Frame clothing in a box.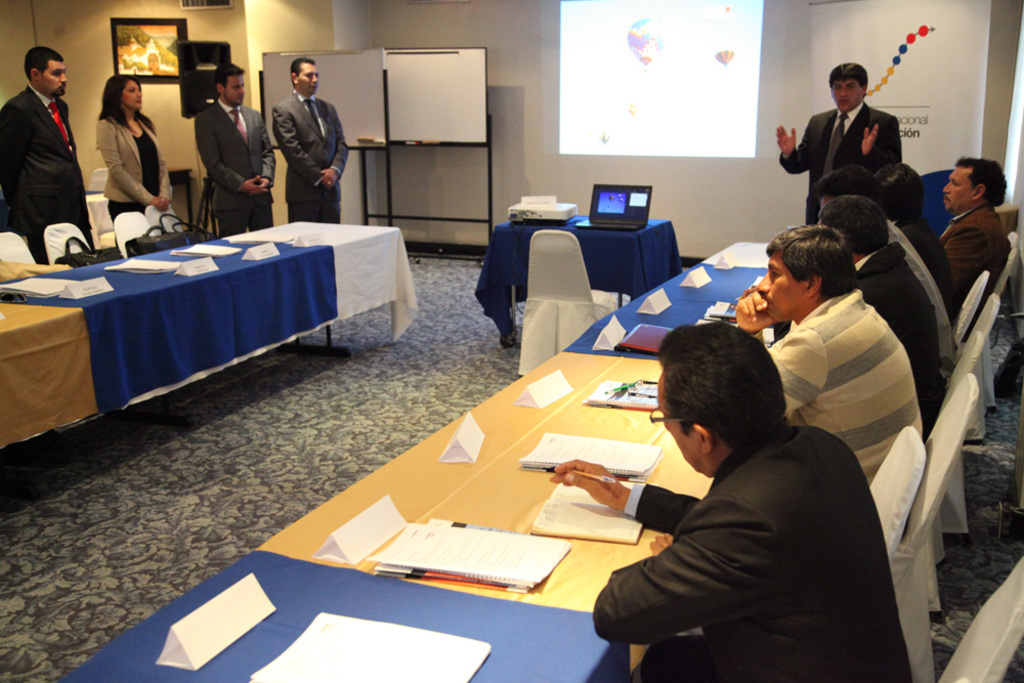
852, 241, 940, 424.
